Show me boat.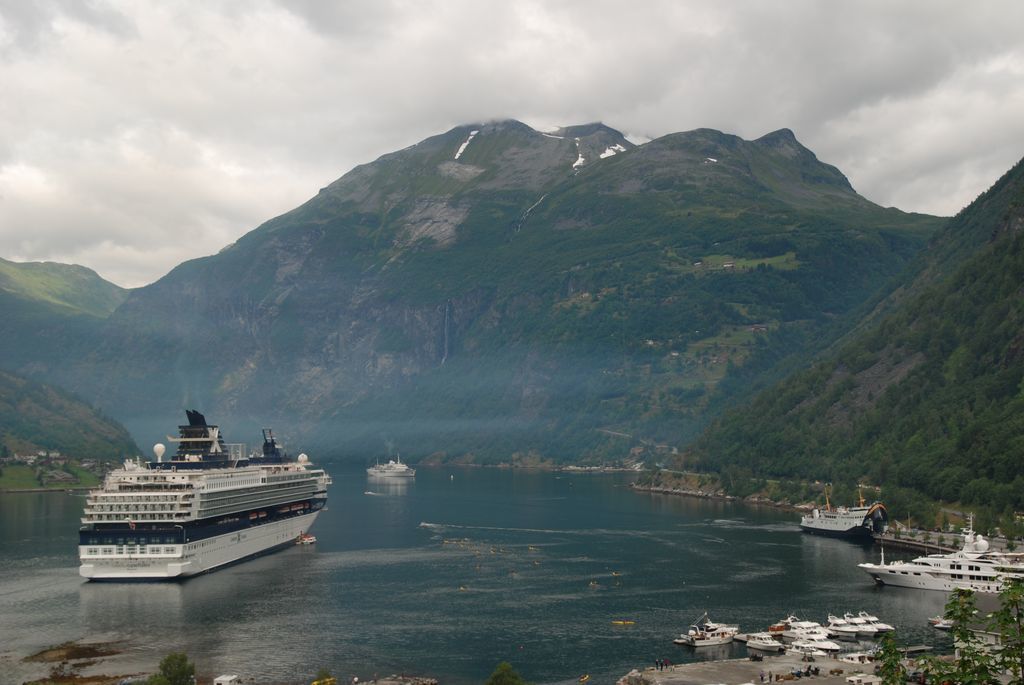
boat is here: bbox=[846, 611, 876, 640].
